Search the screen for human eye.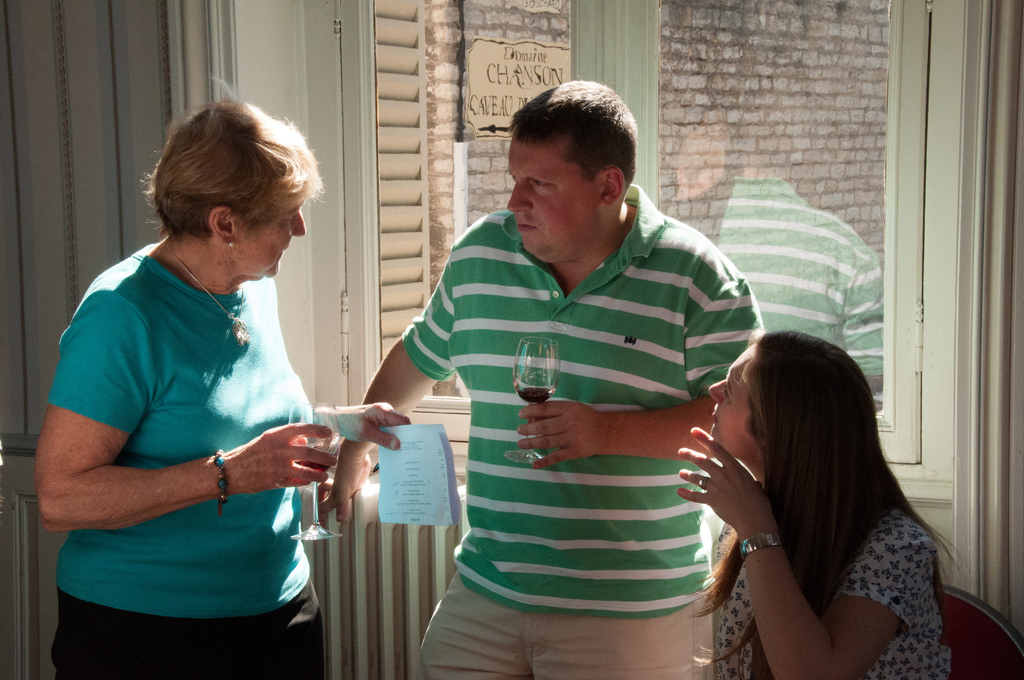
Found at x1=508, y1=174, x2=515, y2=185.
